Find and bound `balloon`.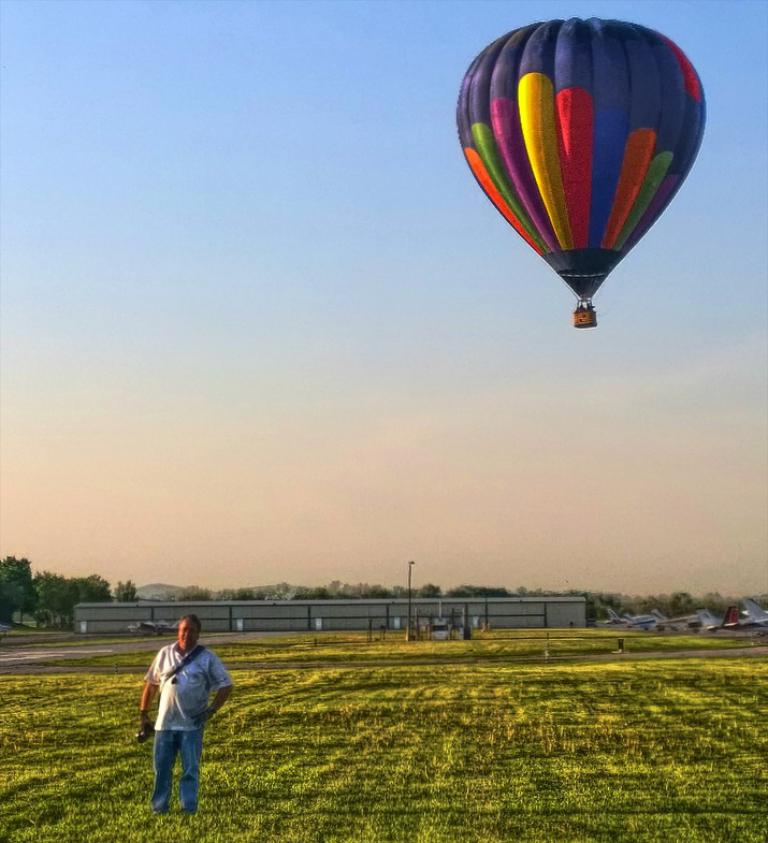
Bound: detection(454, 12, 706, 295).
